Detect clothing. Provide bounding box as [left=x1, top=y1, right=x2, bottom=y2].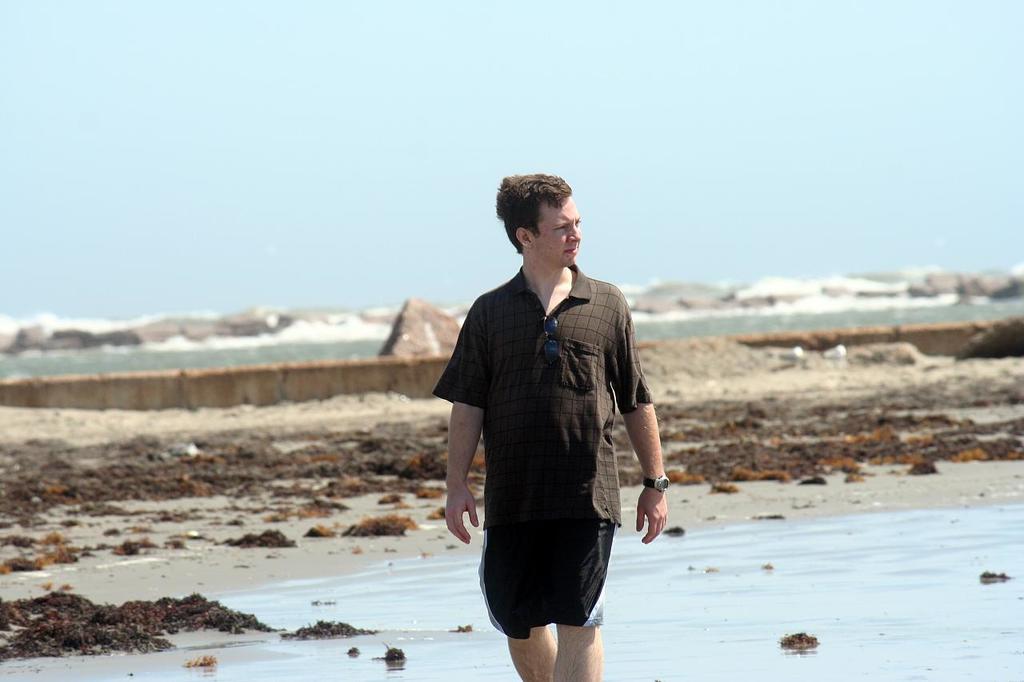
[left=448, top=233, right=652, bottom=628].
